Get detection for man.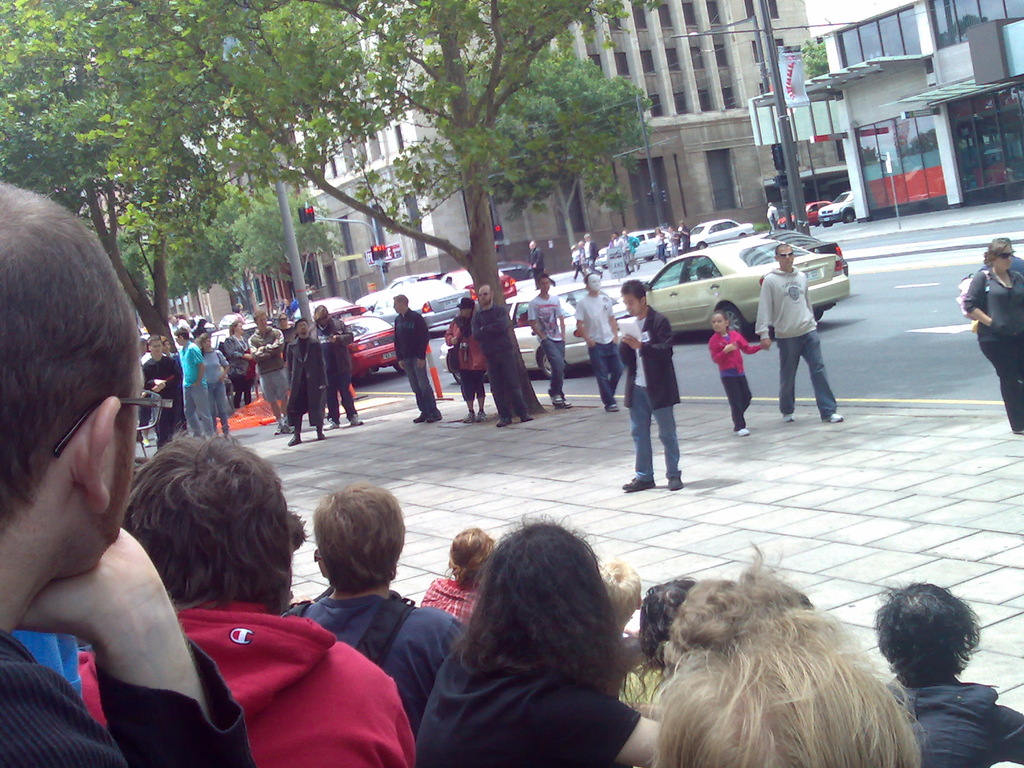
Detection: {"left": 248, "top": 310, "right": 283, "bottom": 434}.
